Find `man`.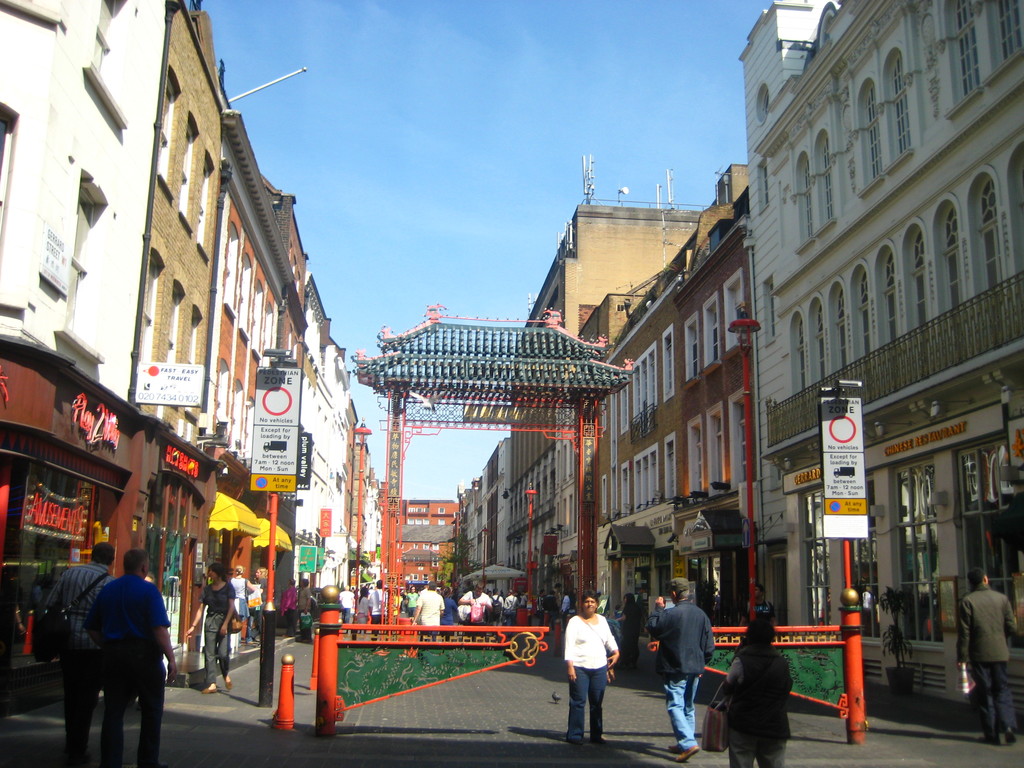
{"x1": 338, "y1": 586, "x2": 355, "y2": 633}.
